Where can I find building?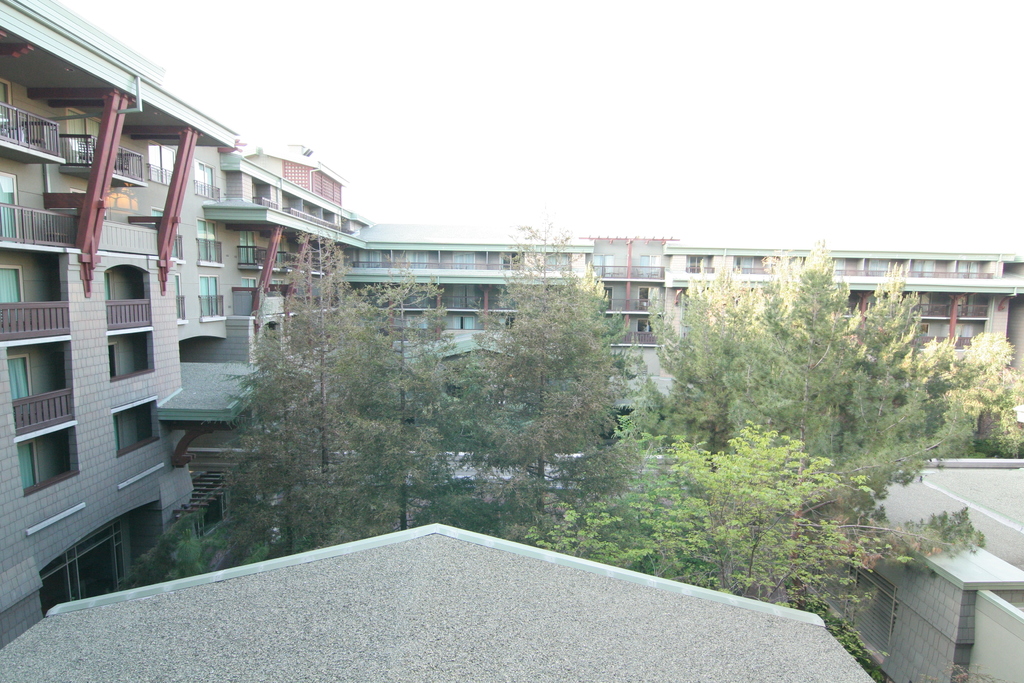
You can find it at {"left": 346, "top": 227, "right": 1023, "bottom": 434}.
